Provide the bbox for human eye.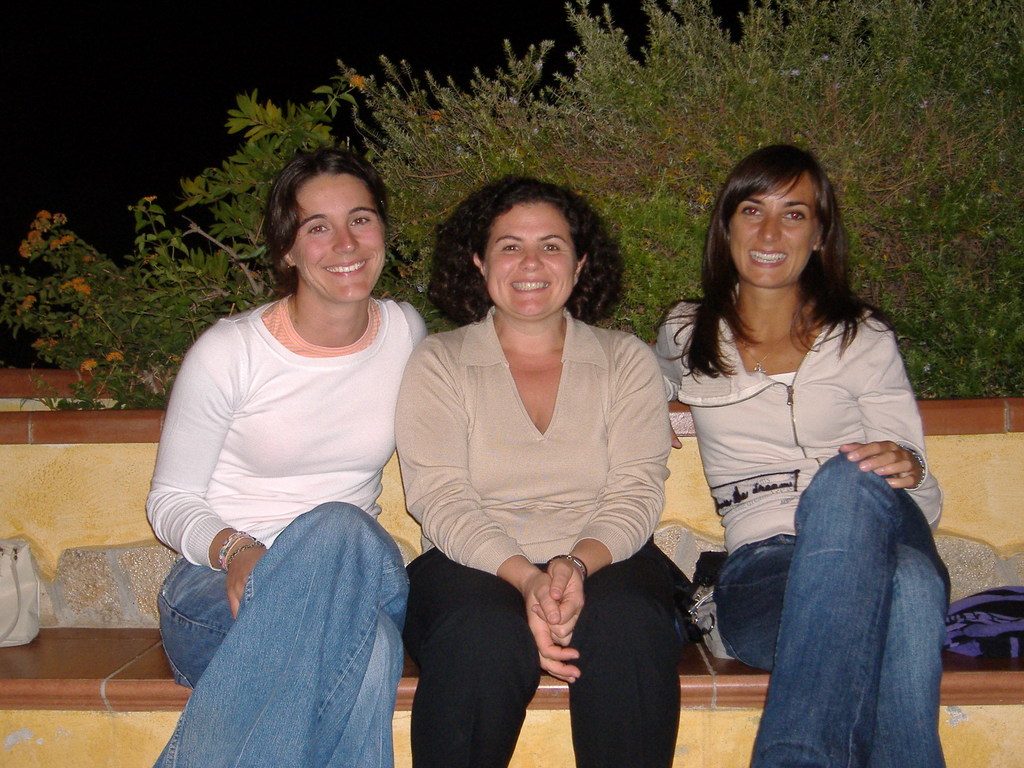
Rect(780, 207, 809, 222).
